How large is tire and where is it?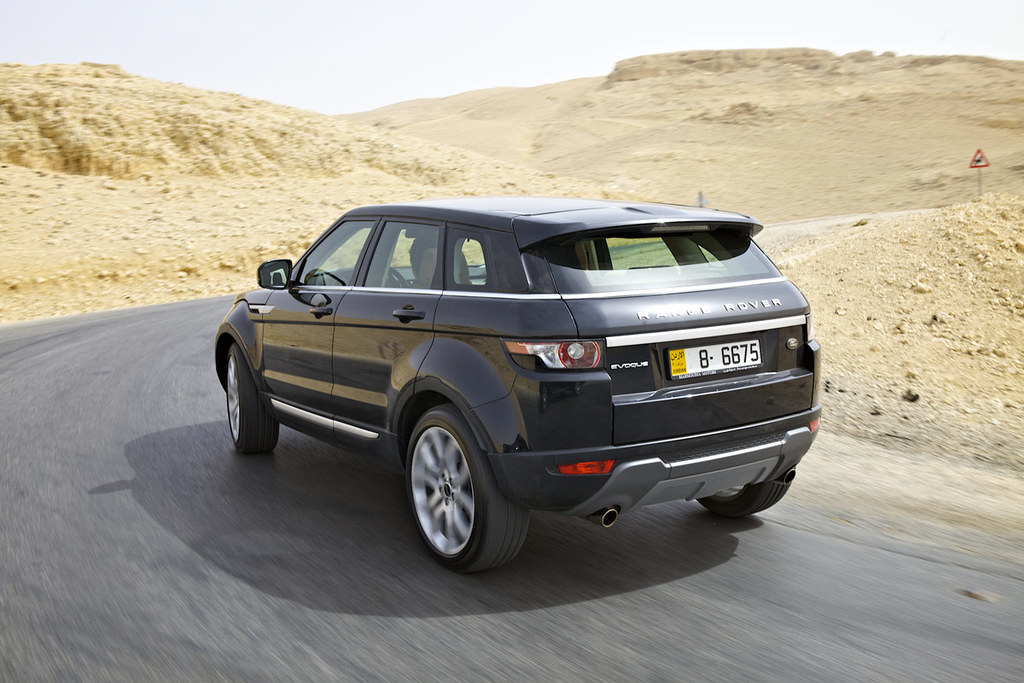
Bounding box: bbox(229, 345, 279, 452).
